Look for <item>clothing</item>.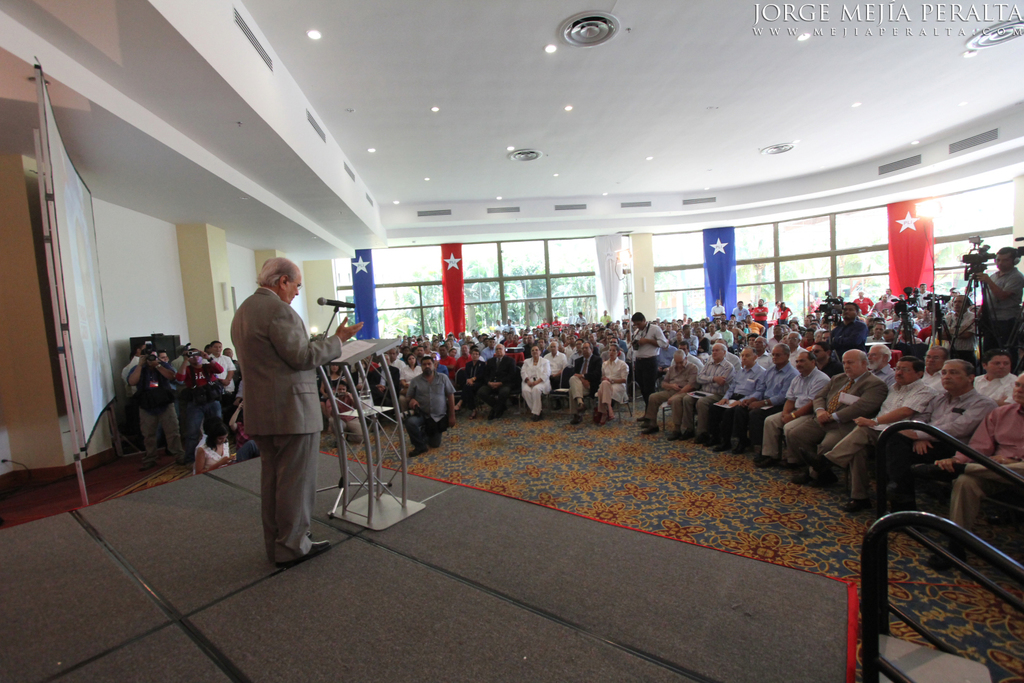
Found: [x1=219, y1=259, x2=332, y2=559].
